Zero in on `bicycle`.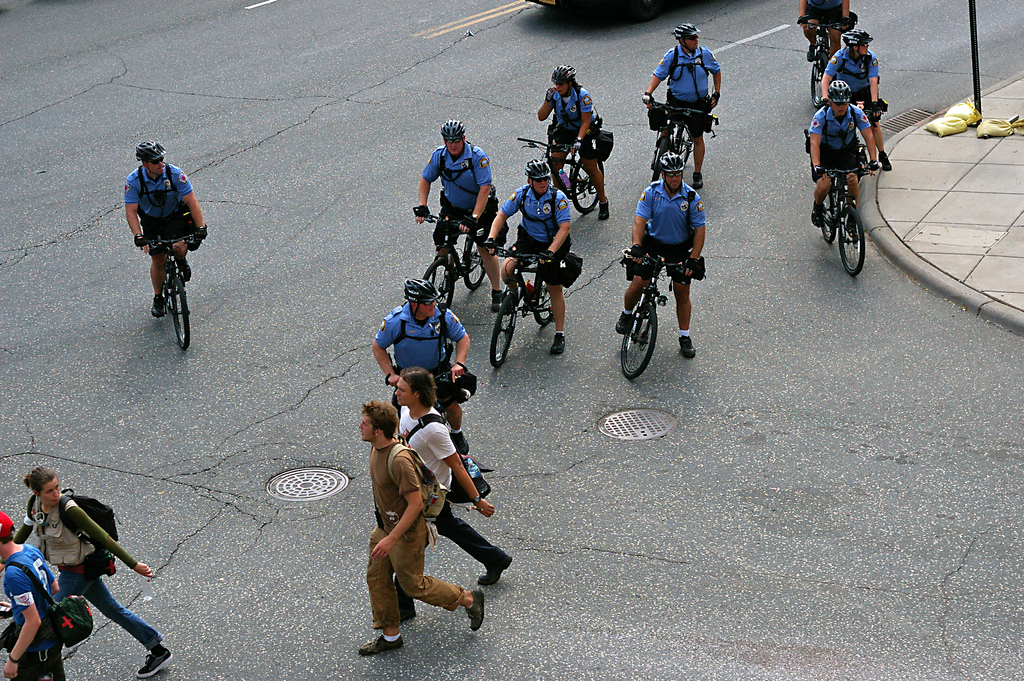
Zeroed in: box(617, 250, 696, 384).
